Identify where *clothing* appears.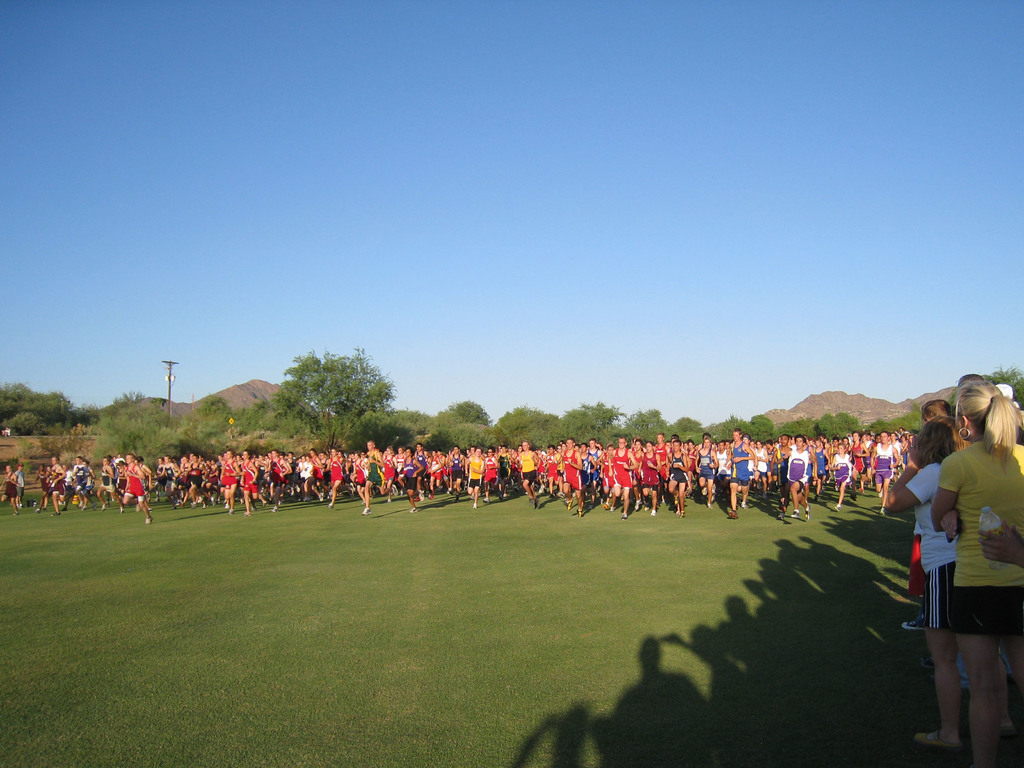
Appears at region(701, 452, 717, 479).
